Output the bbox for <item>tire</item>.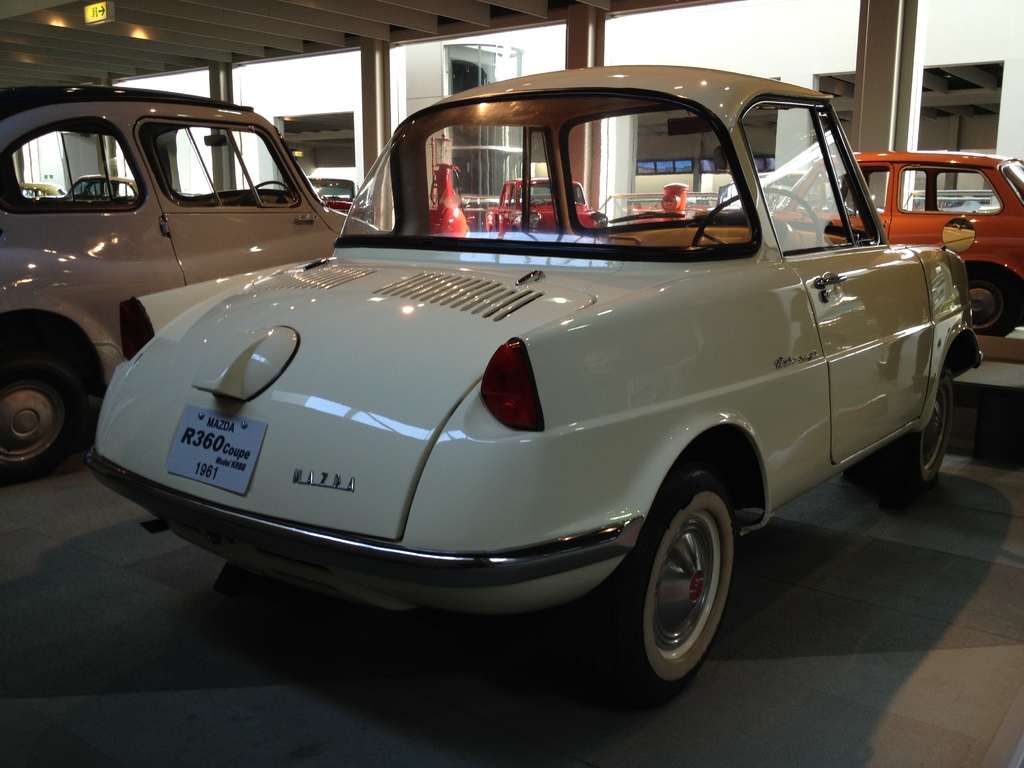
[x1=845, y1=367, x2=962, y2=486].
